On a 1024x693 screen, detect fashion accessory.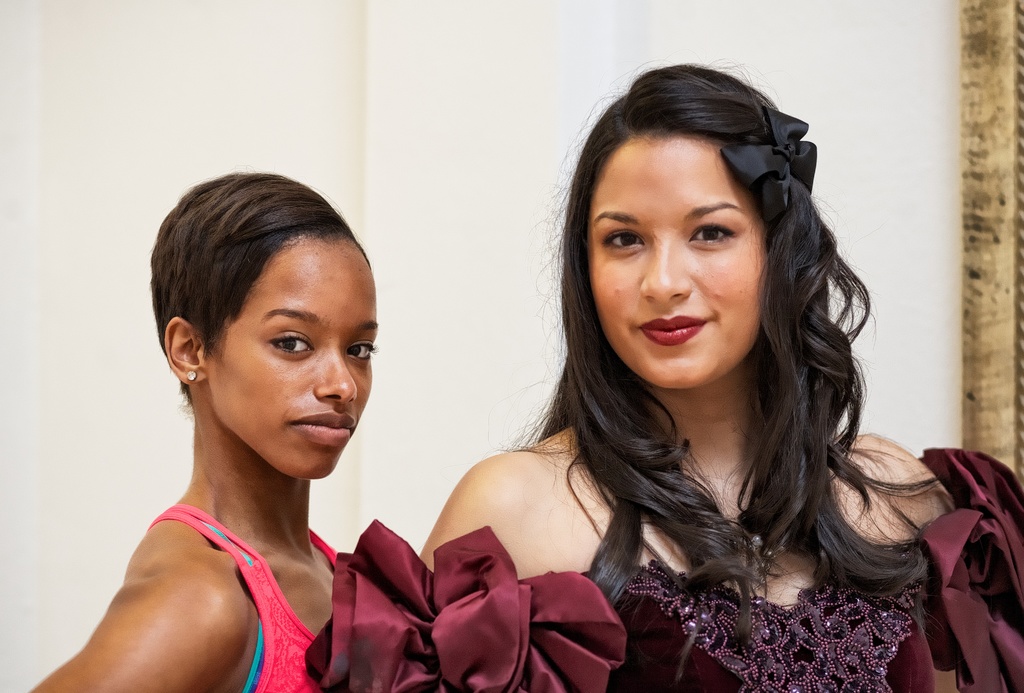
{"left": 189, "top": 368, "right": 196, "bottom": 385}.
